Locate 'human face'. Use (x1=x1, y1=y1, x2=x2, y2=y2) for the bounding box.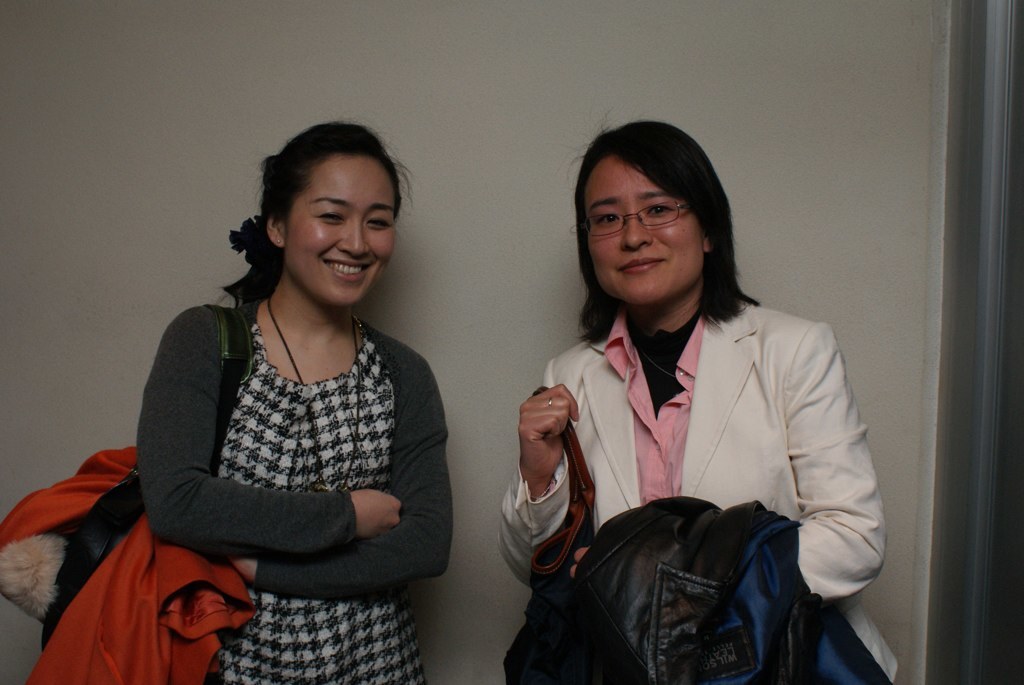
(x1=286, y1=157, x2=399, y2=303).
